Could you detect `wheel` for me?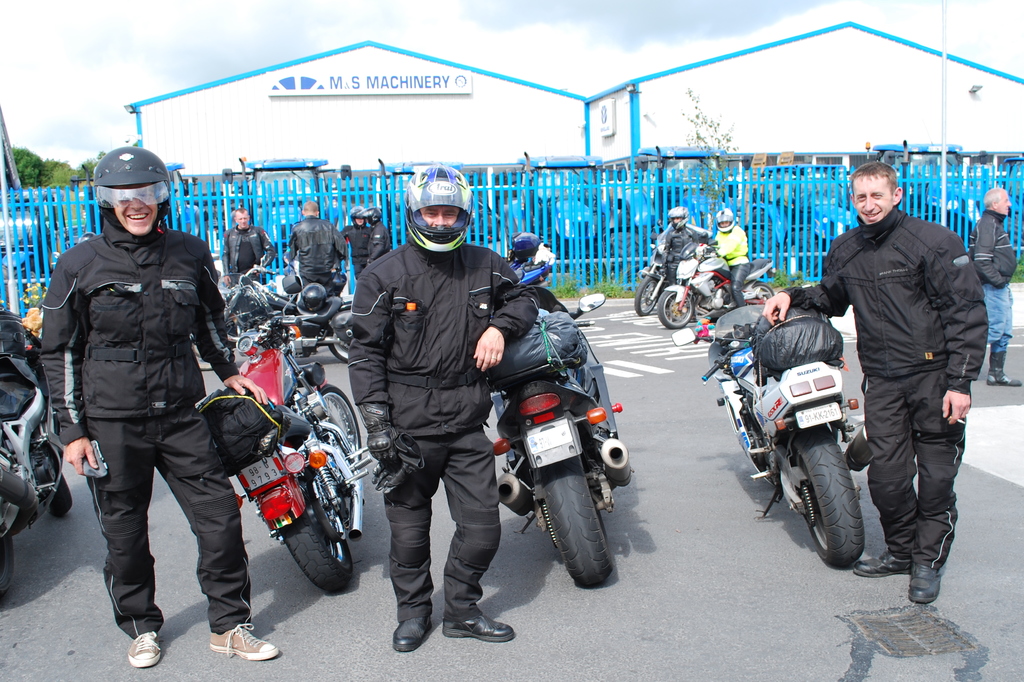
Detection result: bbox=(536, 450, 613, 589).
